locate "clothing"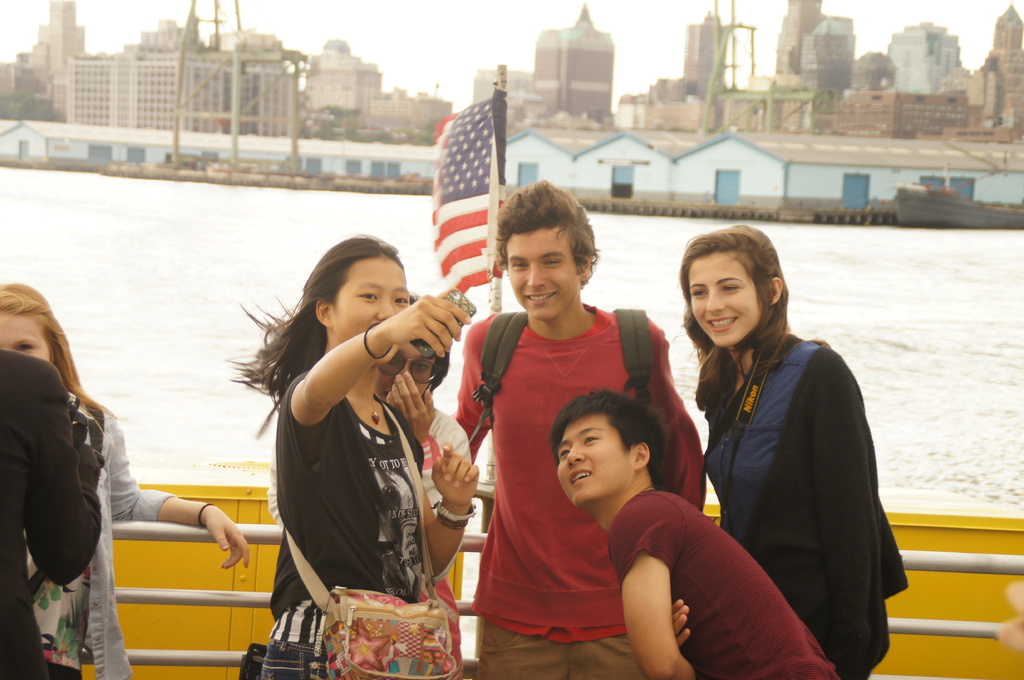
detection(25, 400, 179, 679)
